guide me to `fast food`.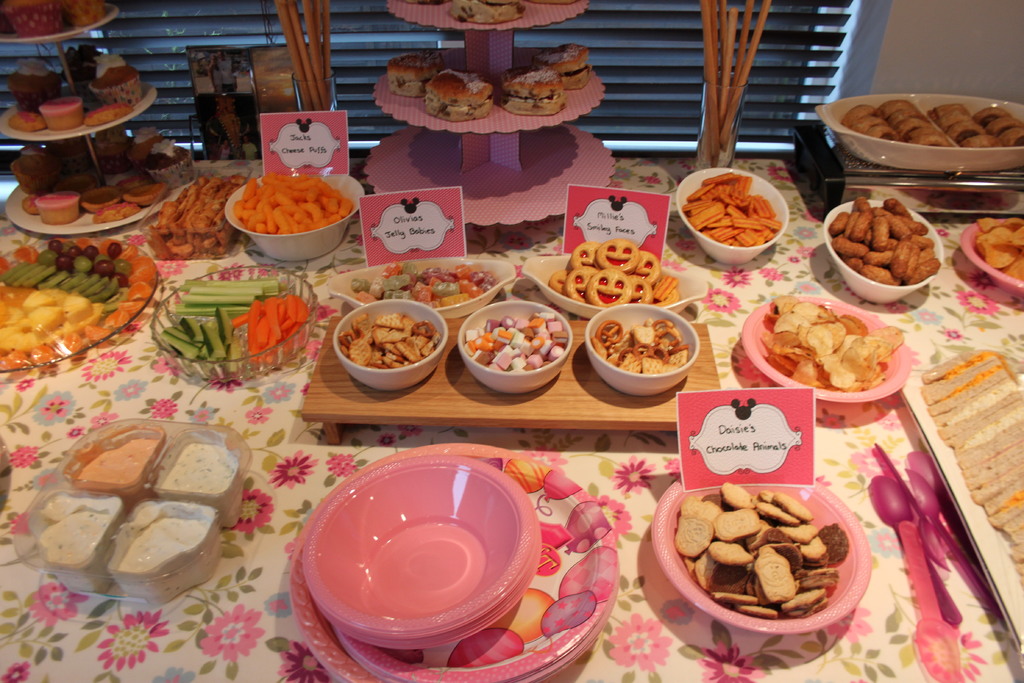
Guidance: l=427, t=65, r=496, b=122.
